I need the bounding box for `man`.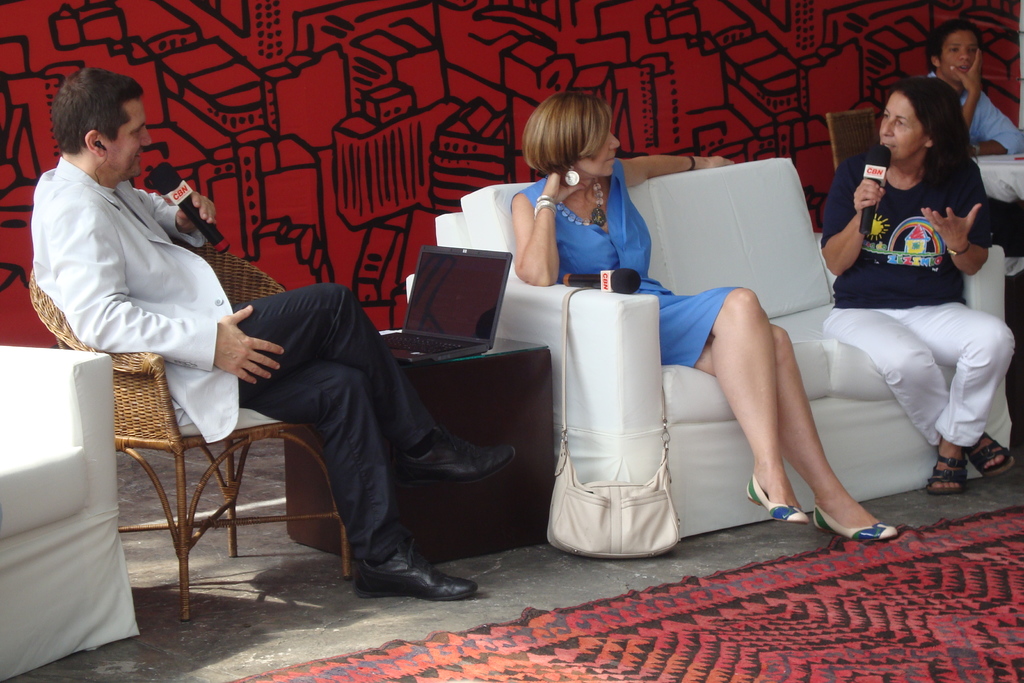
Here it is: bbox(33, 65, 520, 600).
